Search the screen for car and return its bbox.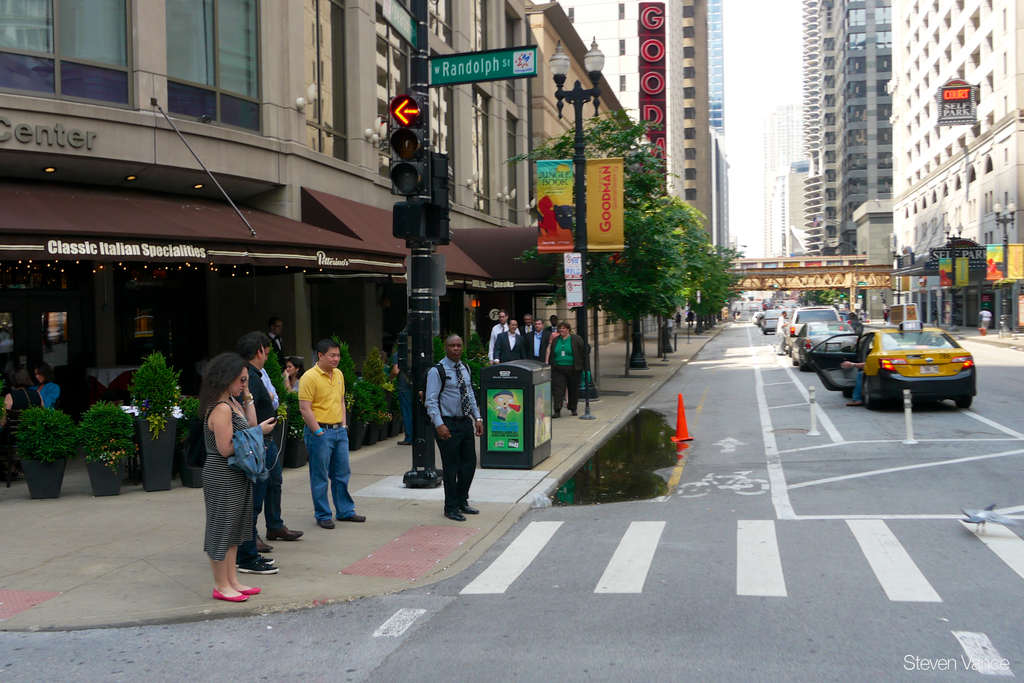
Found: select_region(805, 316, 980, 408).
